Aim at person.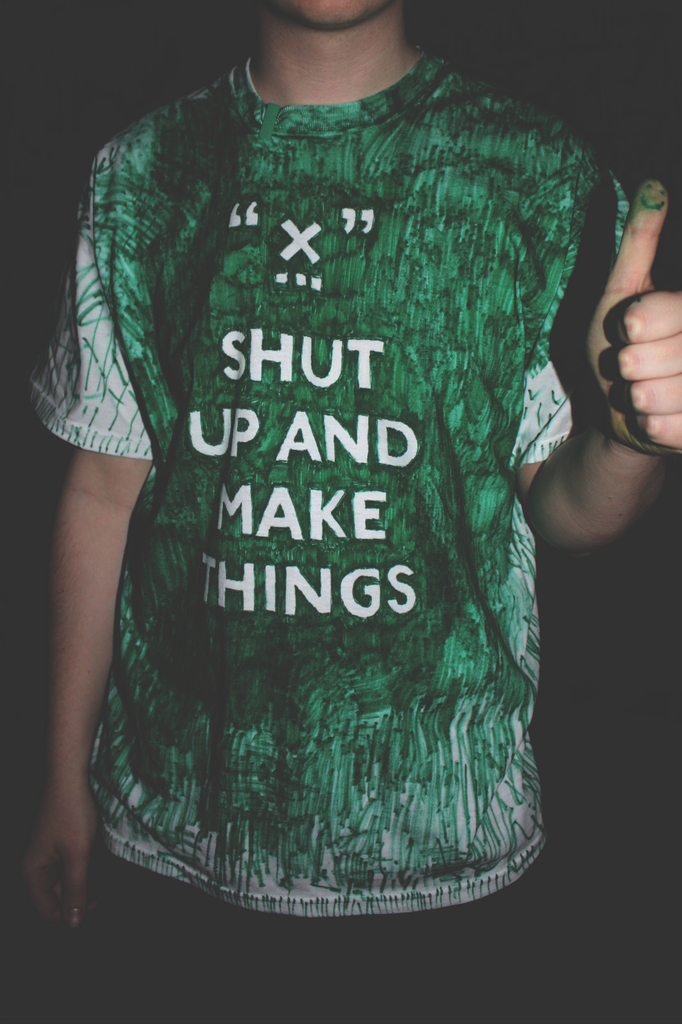
Aimed at region(39, 0, 583, 947).
